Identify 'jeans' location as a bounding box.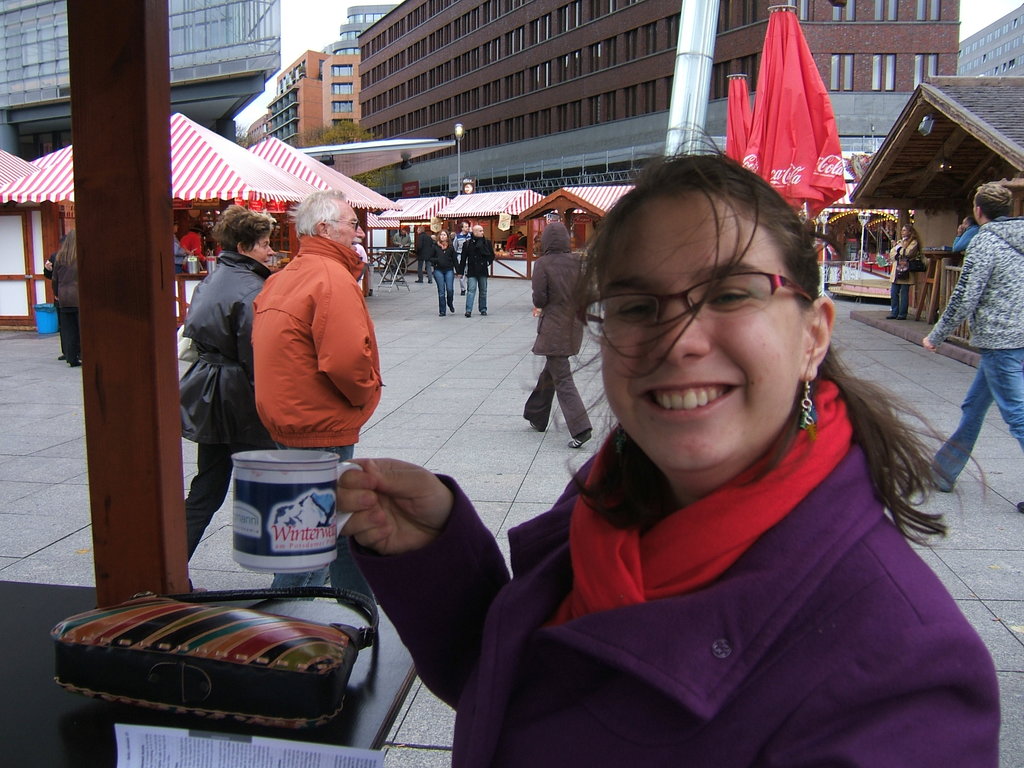
[462, 271, 499, 316].
